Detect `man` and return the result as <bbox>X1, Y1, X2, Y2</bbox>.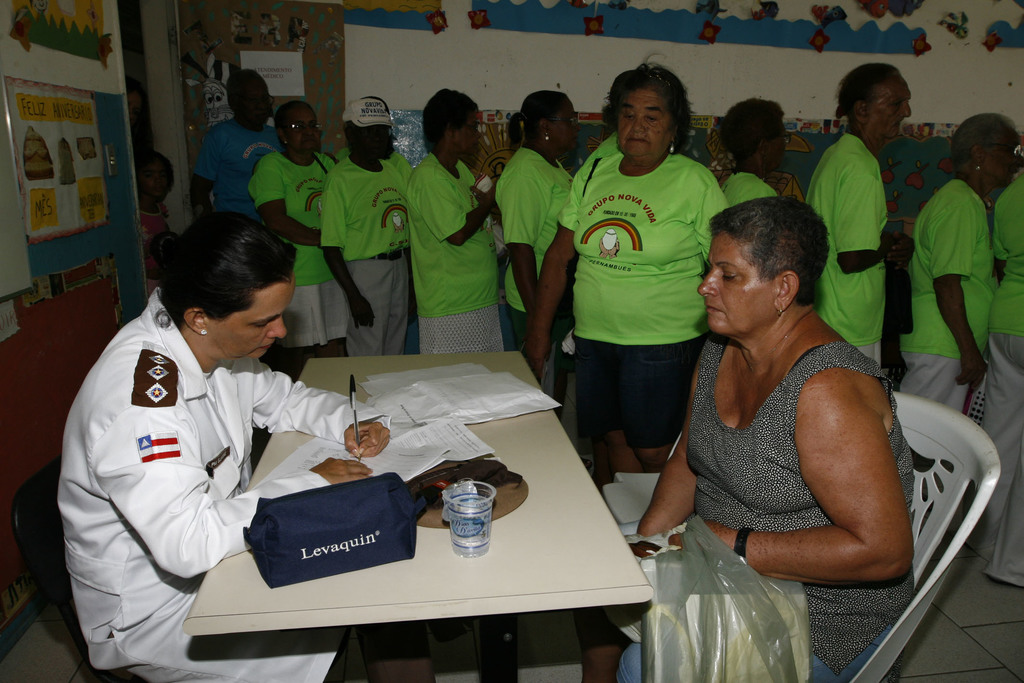
<bbox>804, 63, 915, 368</bbox>.
